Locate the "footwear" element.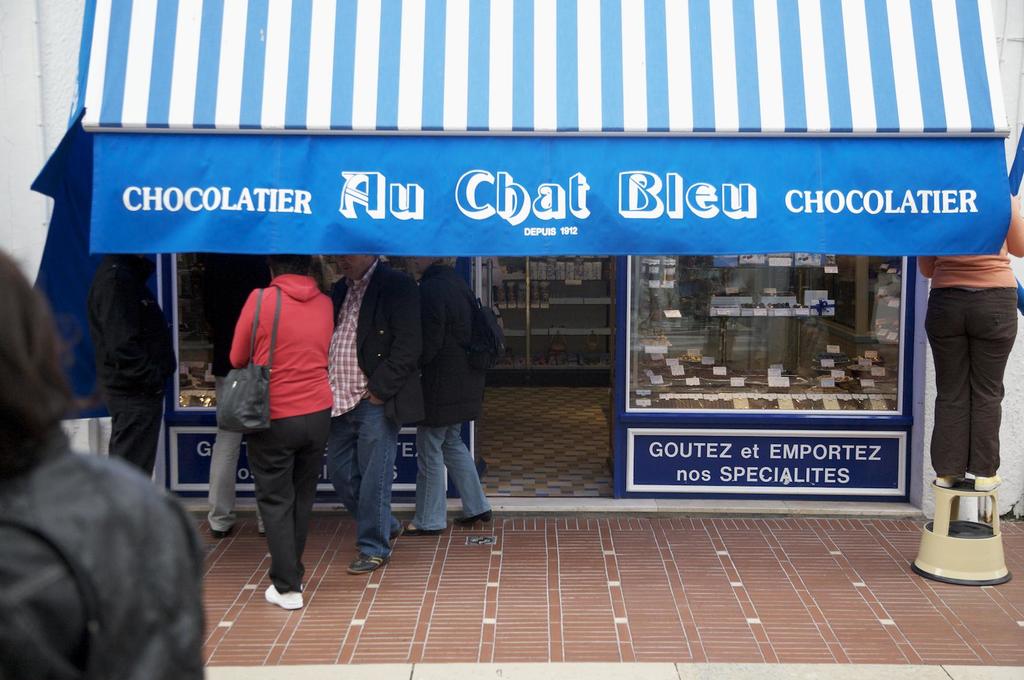
Element bbox: [x1=267, y1=585, x2=304, y2=614].
